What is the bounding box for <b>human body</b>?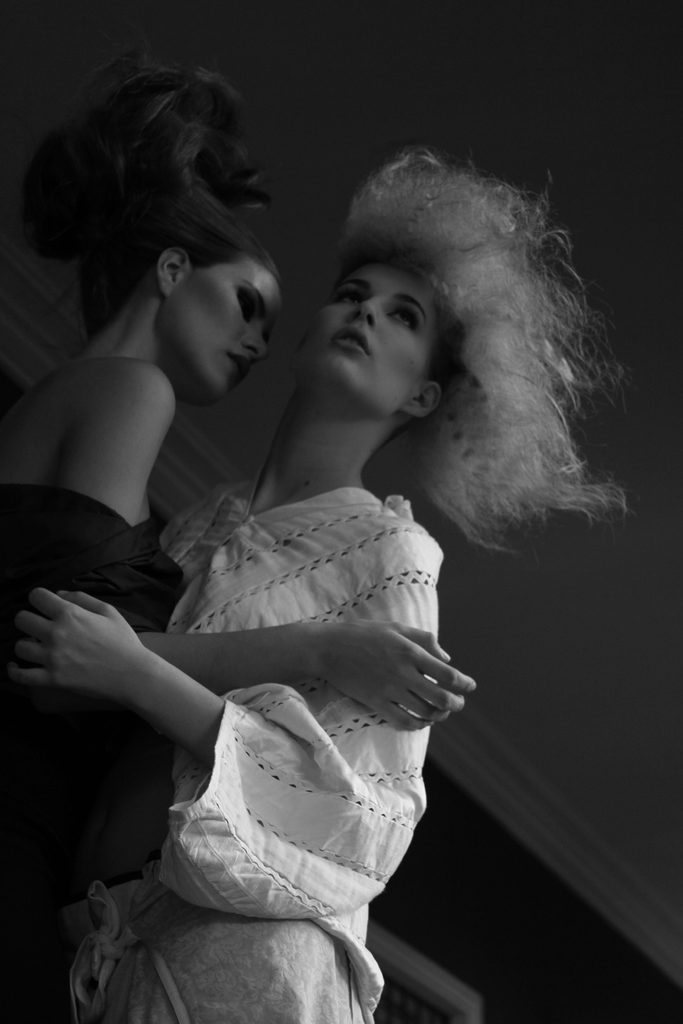
<box>0,69,485,1023</box>.
